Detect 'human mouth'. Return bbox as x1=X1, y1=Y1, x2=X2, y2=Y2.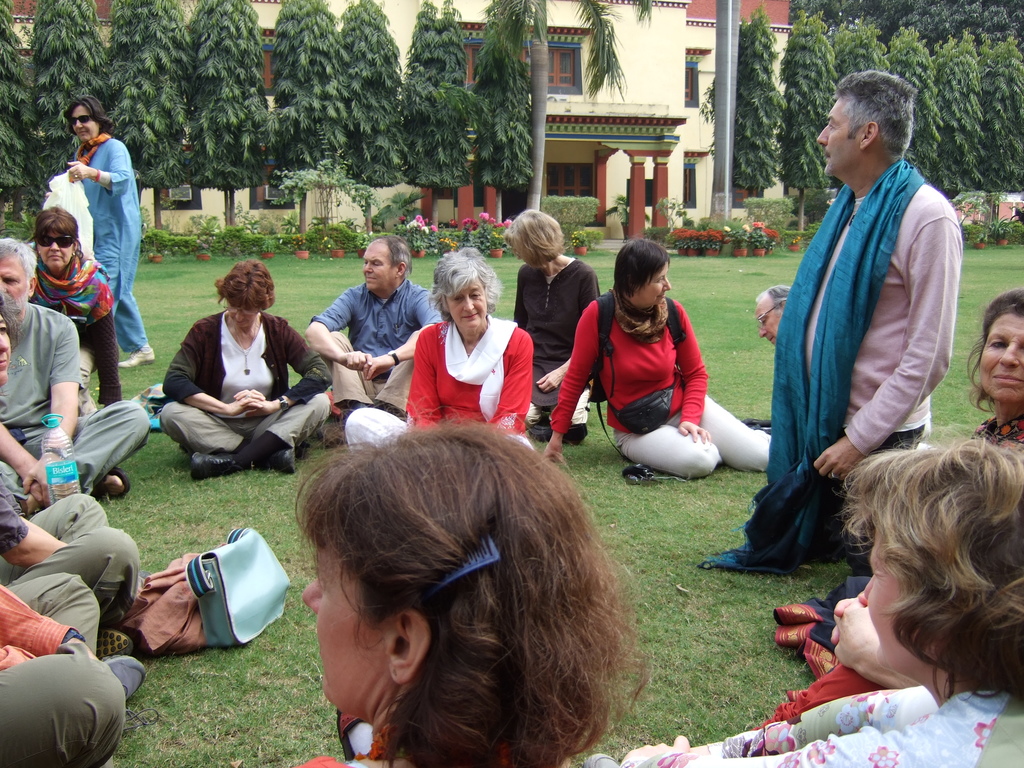
x1=767, y1=333, x2=775, y2=344.
